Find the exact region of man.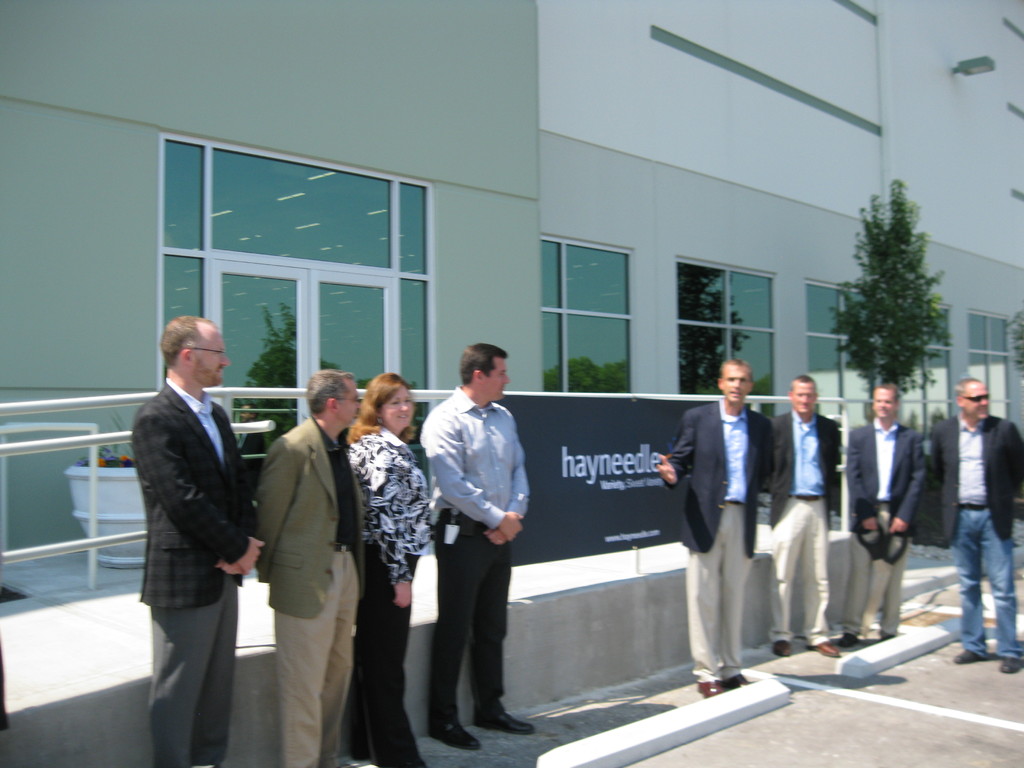
Exact region: [x1=122, y1=303, x2=270, y2=755].
